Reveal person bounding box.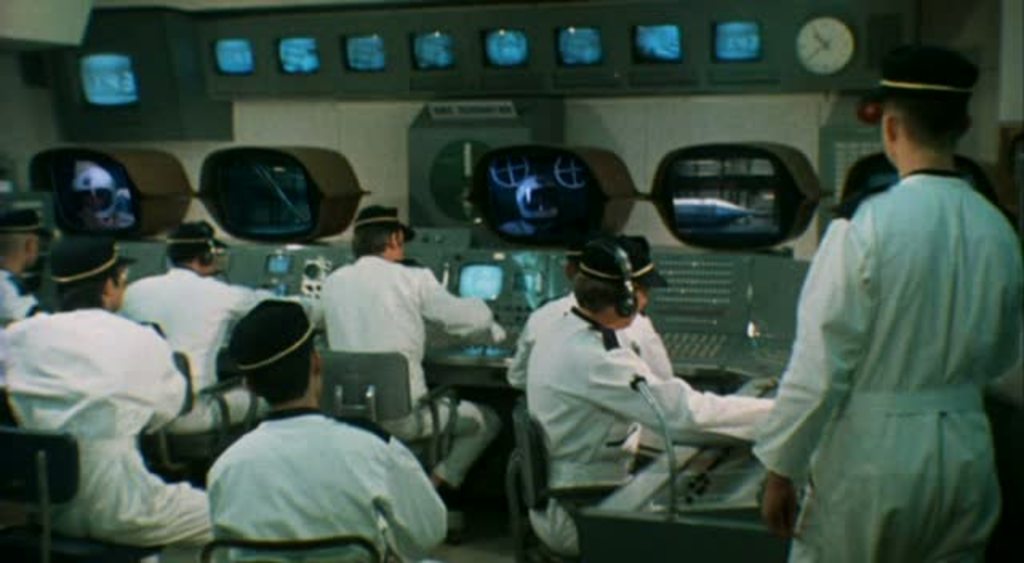
Revealed: bbox(205, 297, 448, 561).
